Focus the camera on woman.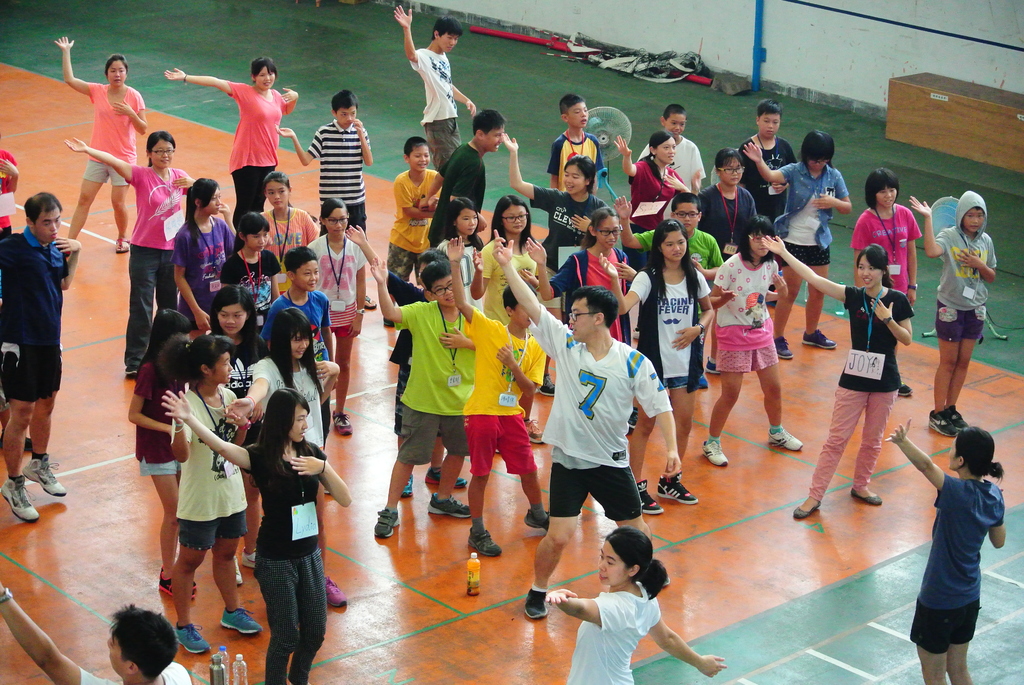
Focus region: [left=614, top=129, right=697, bottom=278].
